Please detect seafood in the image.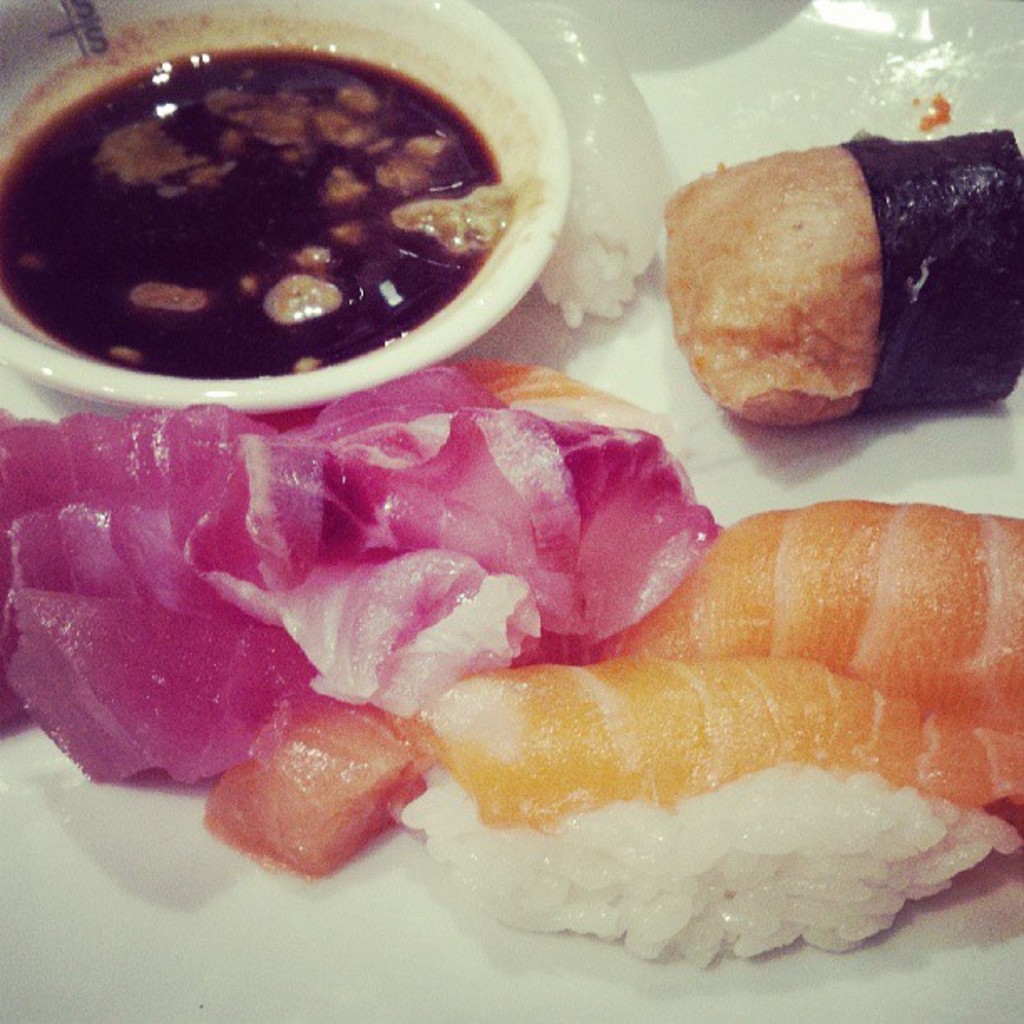
{"left": 407, "top": 646, "right": 1022, "bottom": 955}.
